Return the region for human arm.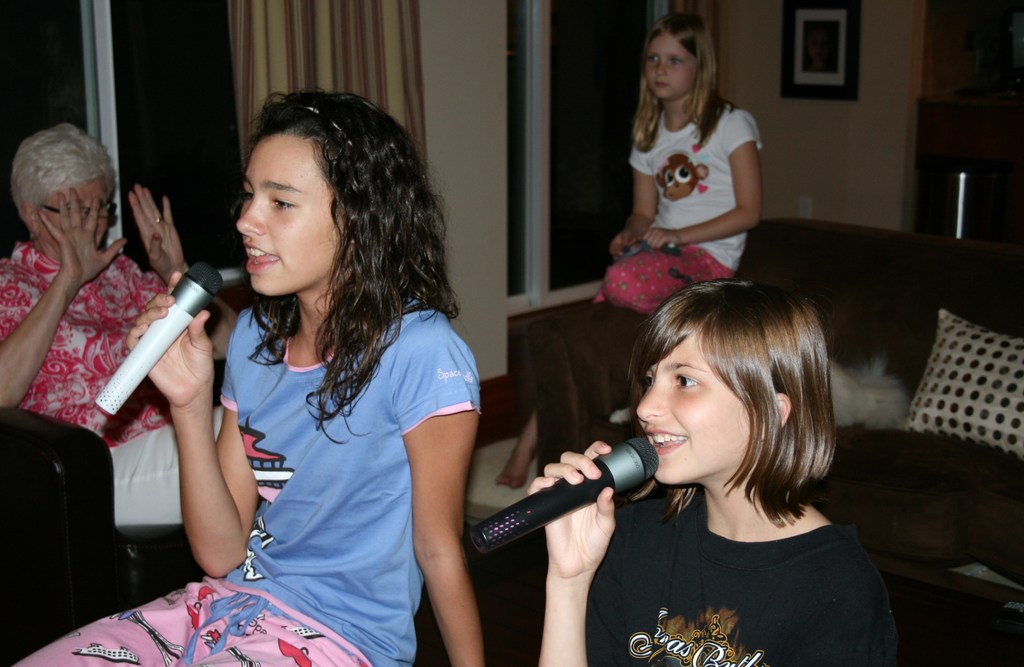
141 303 244 586.
